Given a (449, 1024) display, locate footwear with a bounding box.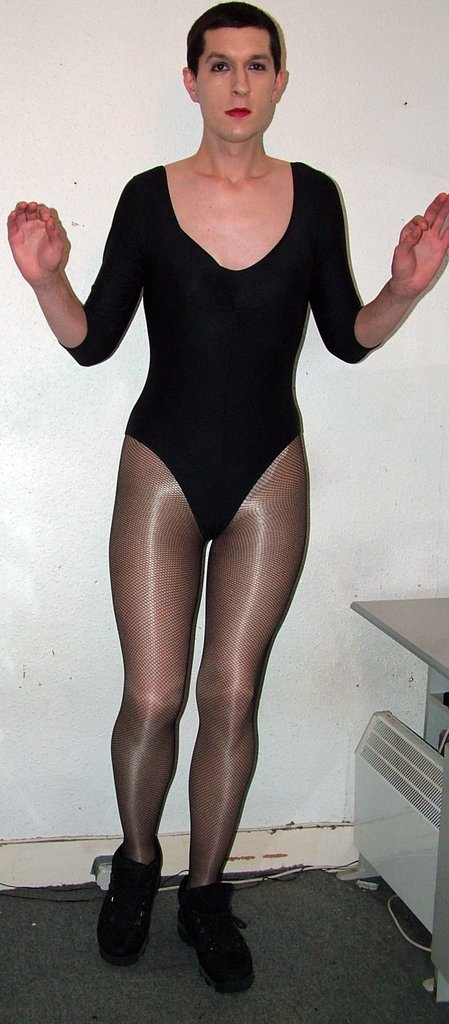
Located: bbox(98, 842, 166, 966).
